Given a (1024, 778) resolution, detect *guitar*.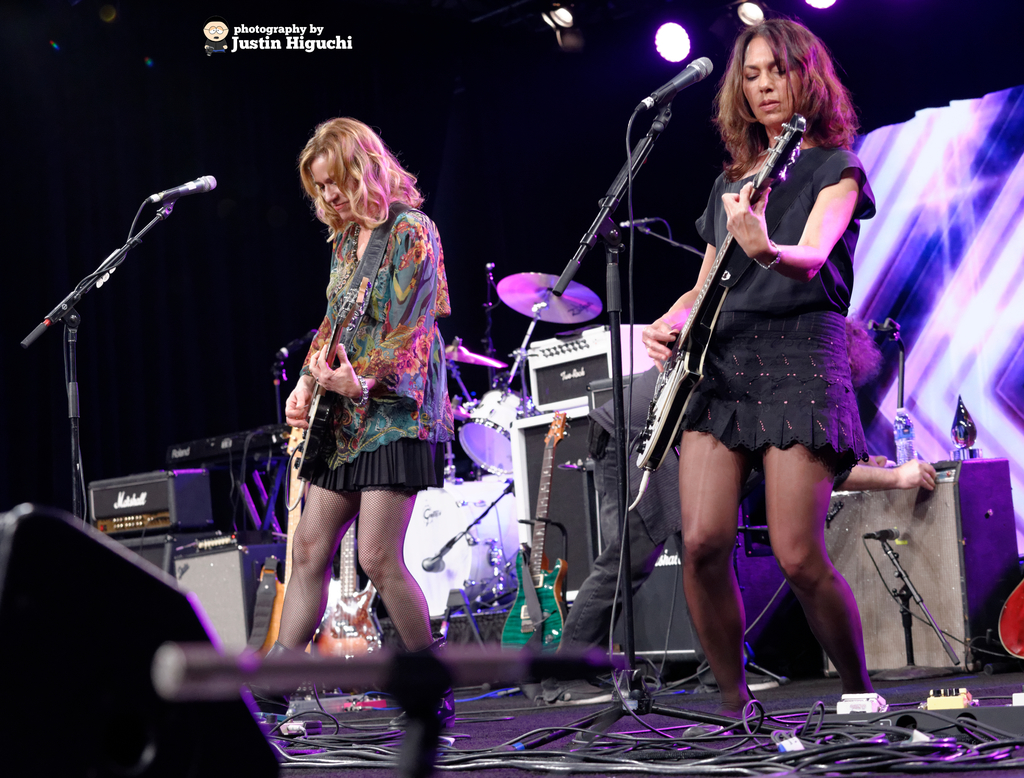
636 113 806 473.
